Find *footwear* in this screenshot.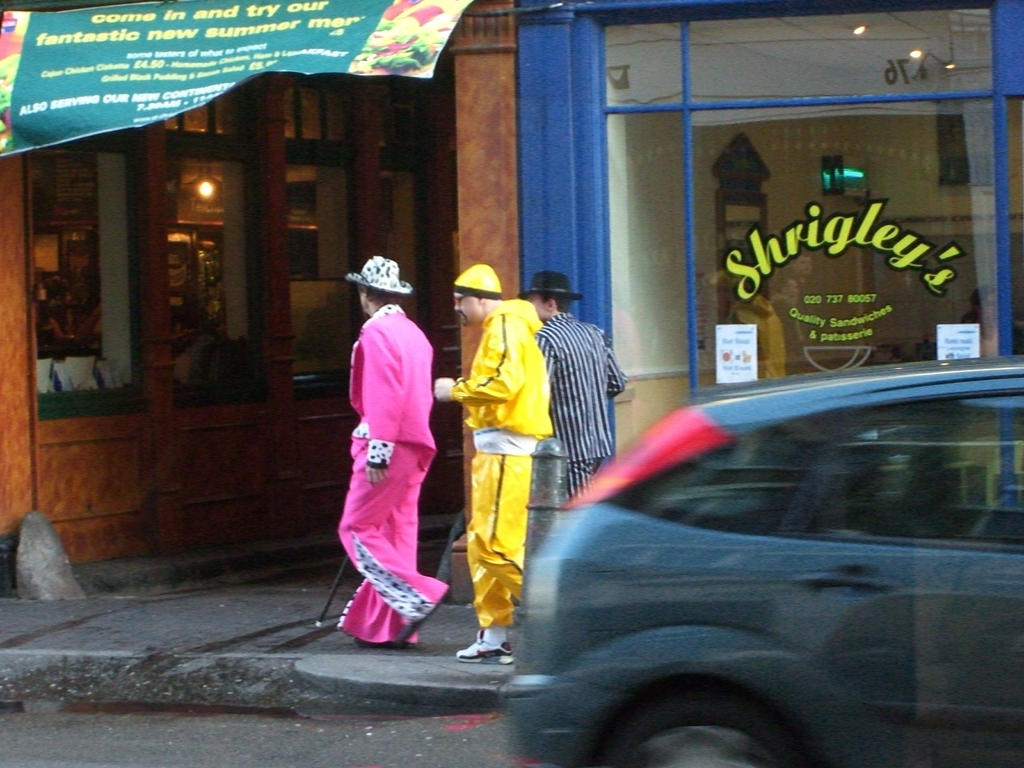
The bounding box for *footwear* is pyautogui.locateOnScreen(393, 600, 442, 642).
